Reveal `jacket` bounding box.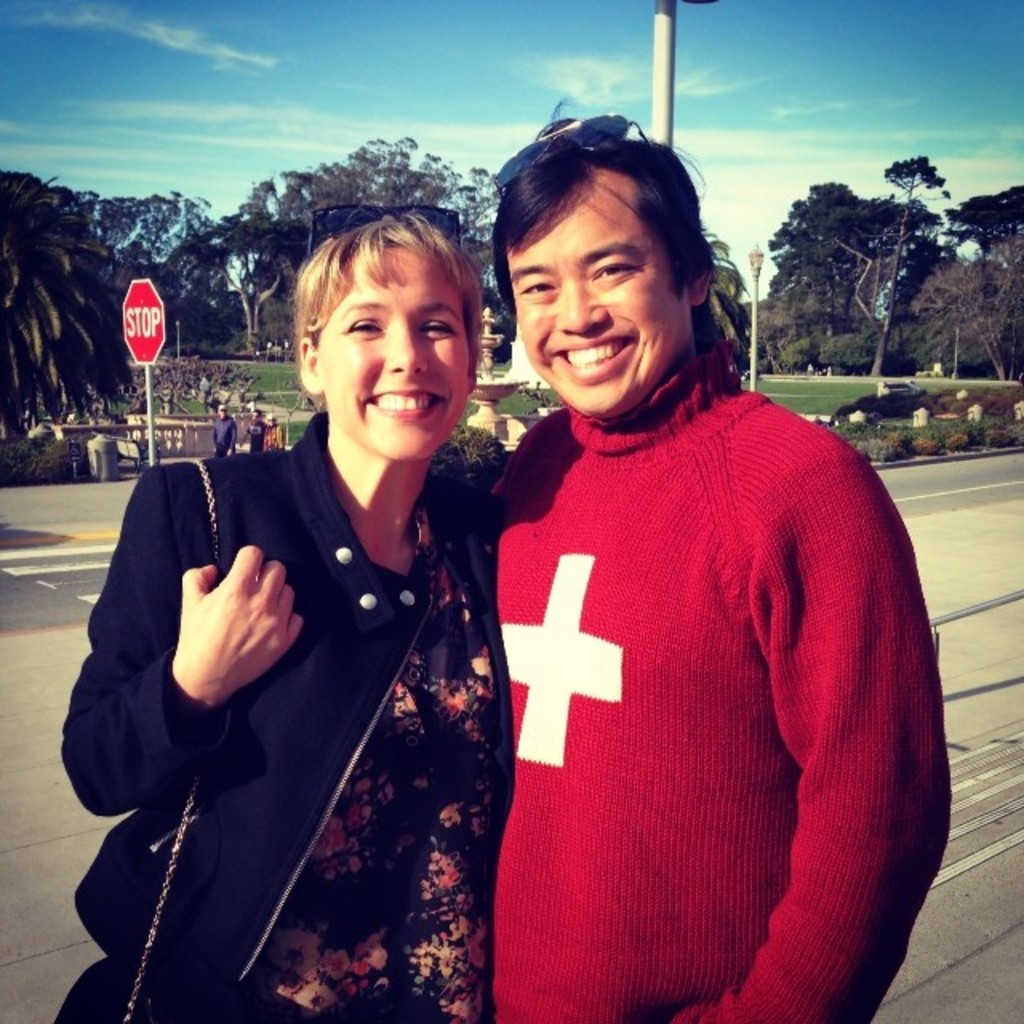
Revealed: [x1=56, y1=413, x2=530, y2=997].
